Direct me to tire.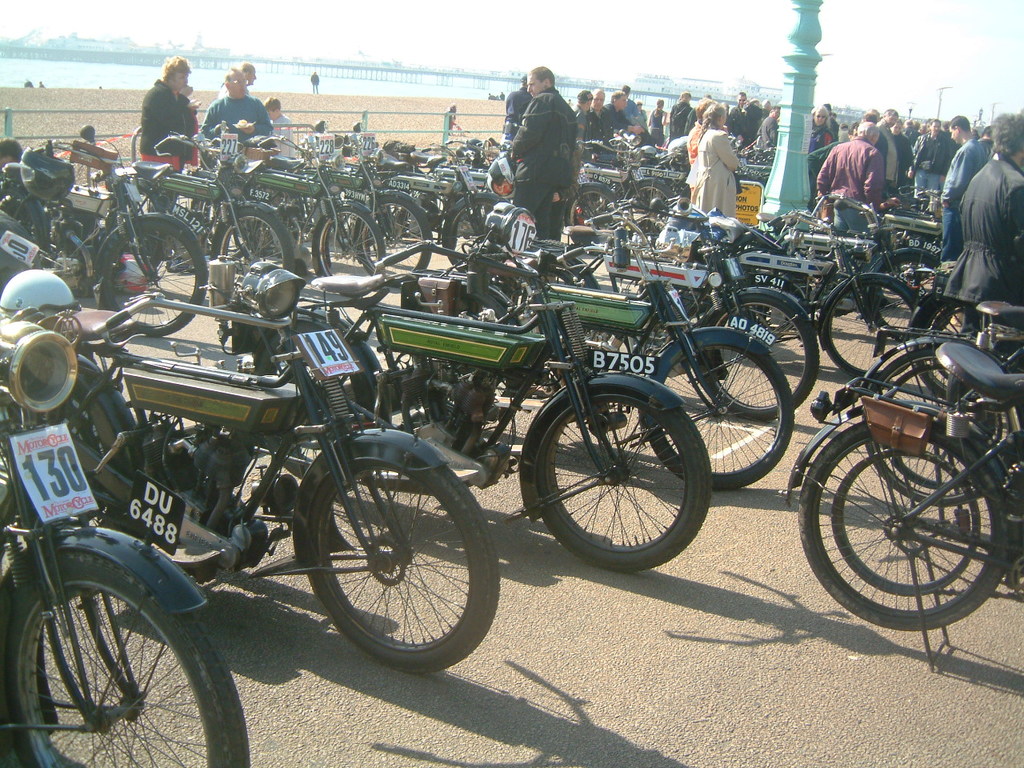
Direction: x1=624, y1=181, x2=674, y2=230.
